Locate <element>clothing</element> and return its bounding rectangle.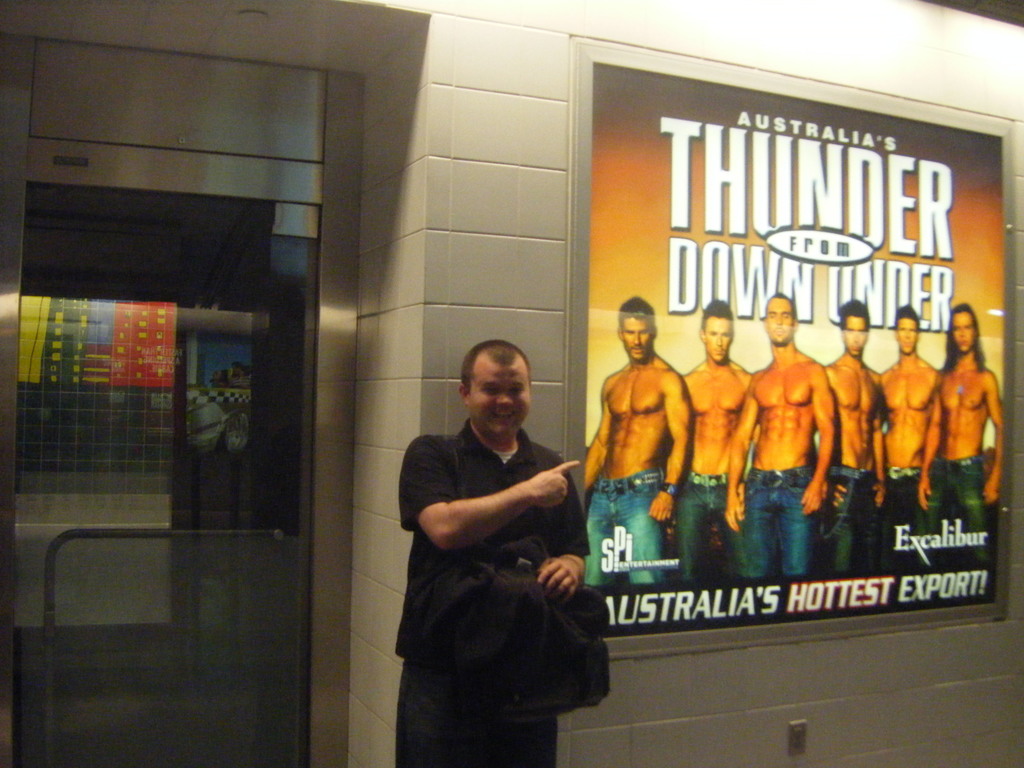
<region>579, 466, 676, 584</region>.
